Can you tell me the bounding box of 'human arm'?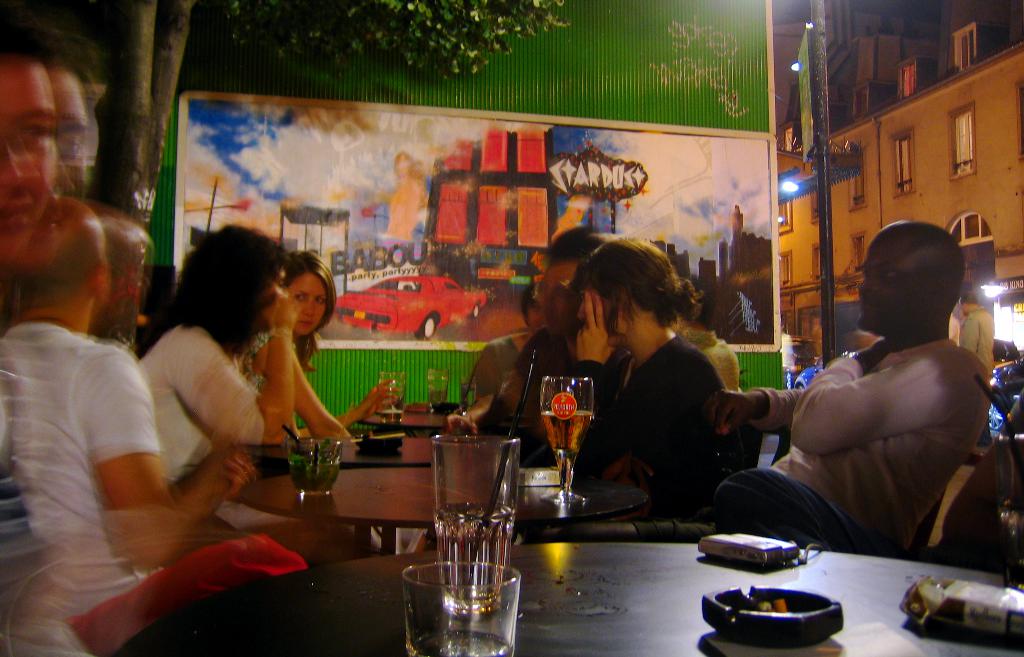
locate(705, 384, 810, 437).
